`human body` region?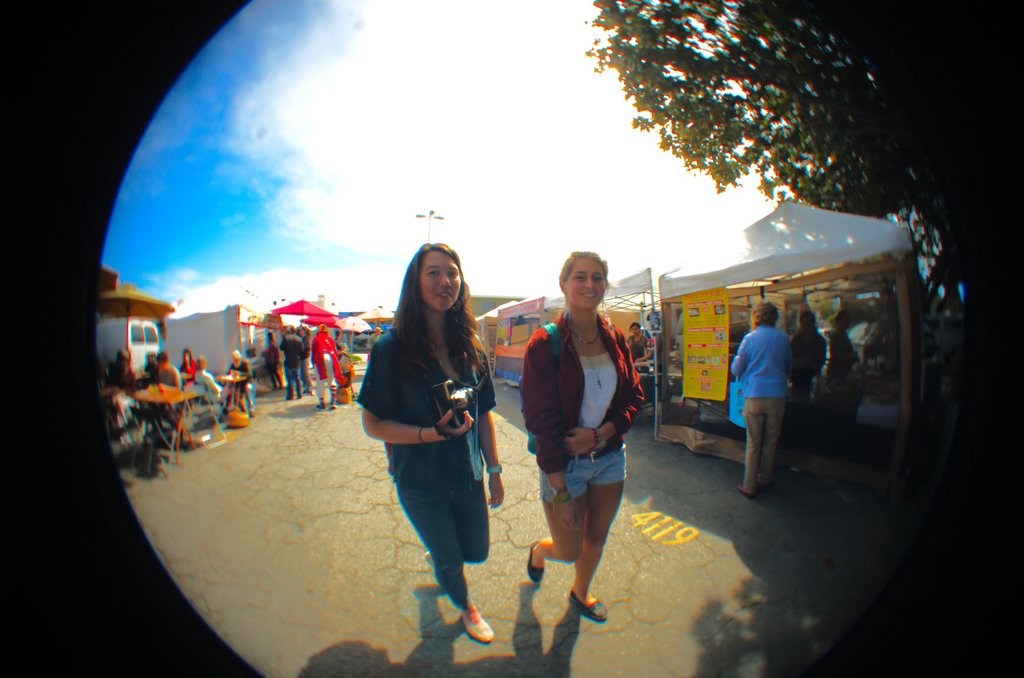
{"x1": 282, "y1": 328, "x2": 305, "y2": 399}
